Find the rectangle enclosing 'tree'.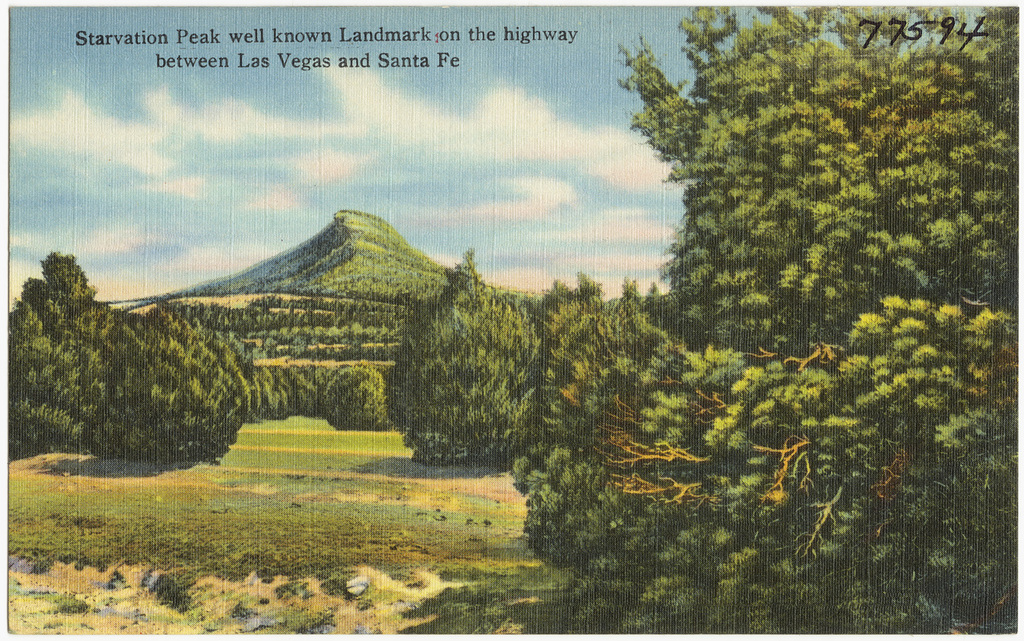
bbox=[94, 302, 259, 496].
